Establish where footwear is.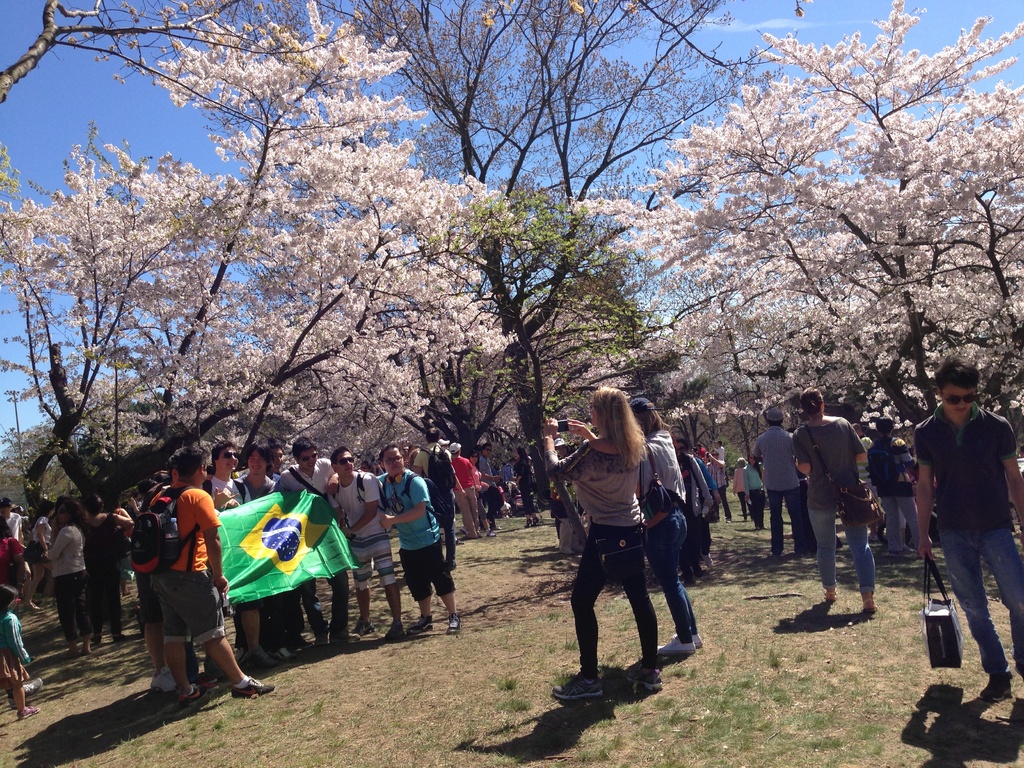
Established at crop(977, 673, 1011, 700).
